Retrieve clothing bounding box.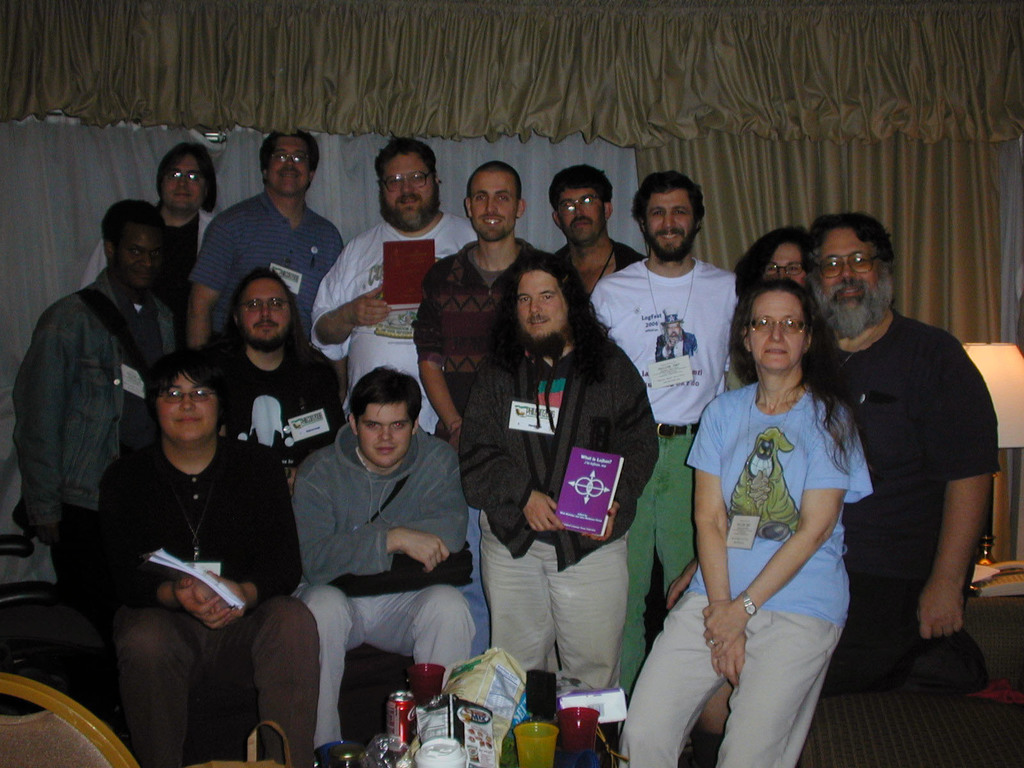
Bounding box: BBox(113, 595, 316, 767).
